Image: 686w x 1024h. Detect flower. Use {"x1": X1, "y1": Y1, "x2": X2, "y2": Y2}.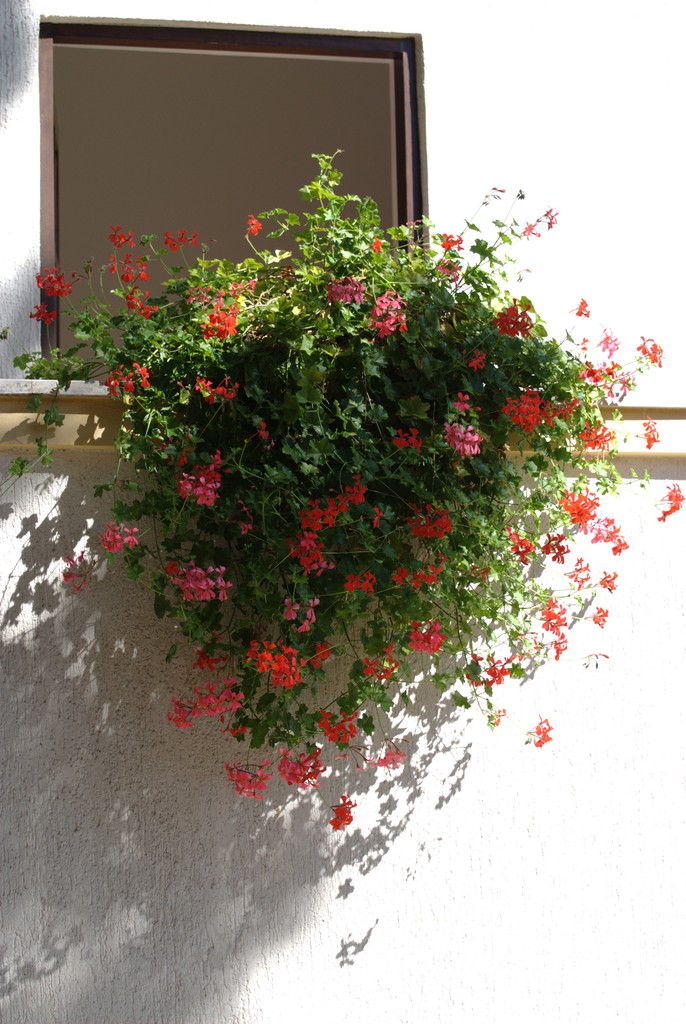
{"x1": 329, "y1": 801, "x2": 352, "y2": 832}.
